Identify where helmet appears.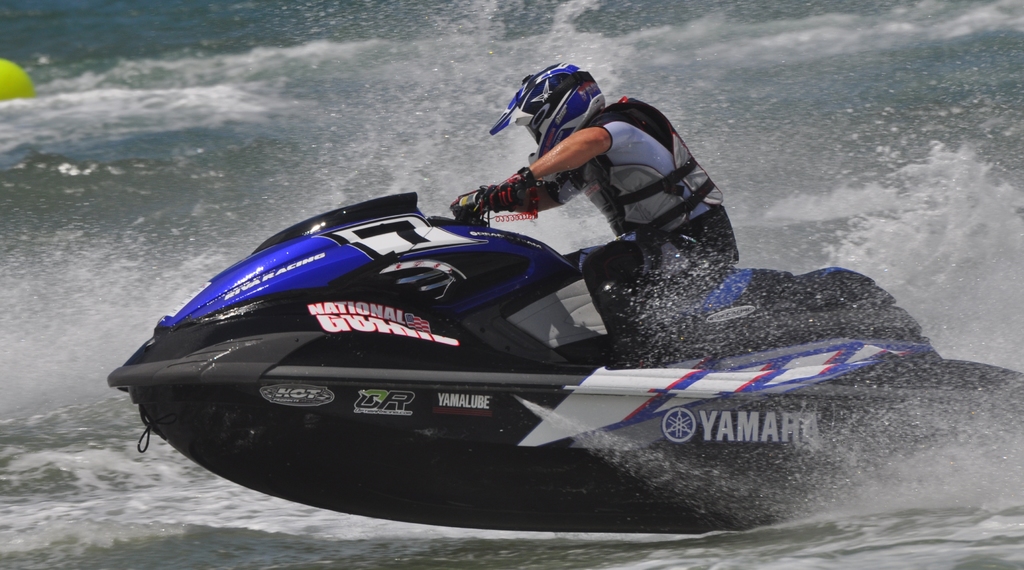
Appears at 495 65 616 143.
